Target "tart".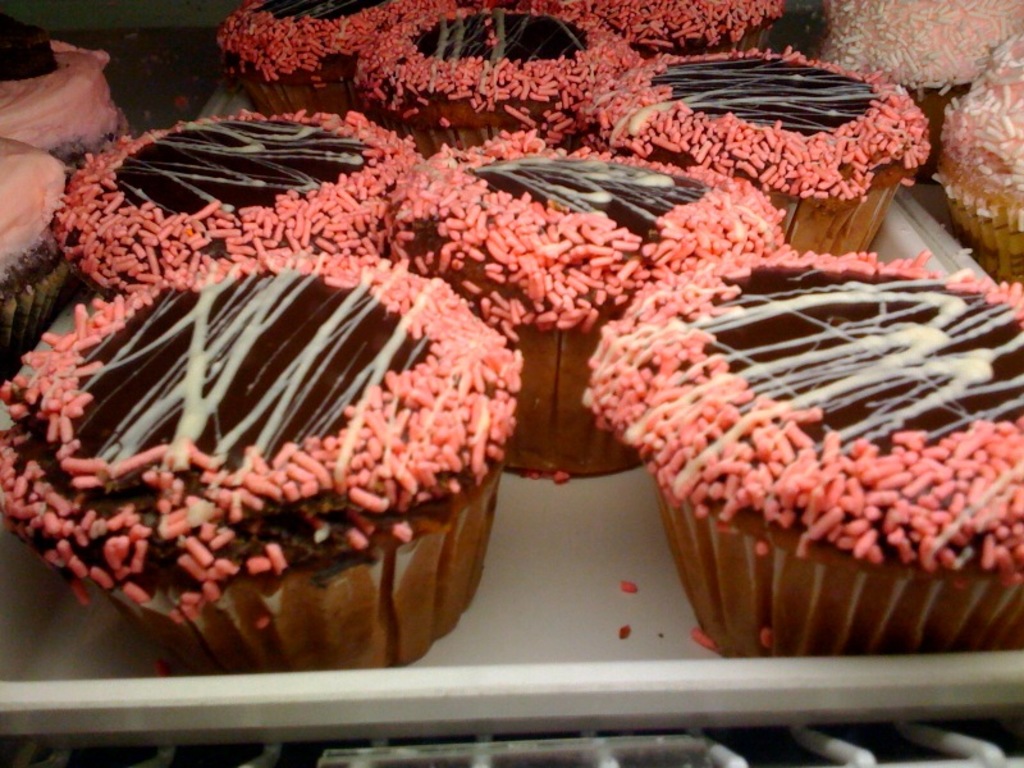
Target region: [x1=813, y1=0, x2=1021, y2=127].
